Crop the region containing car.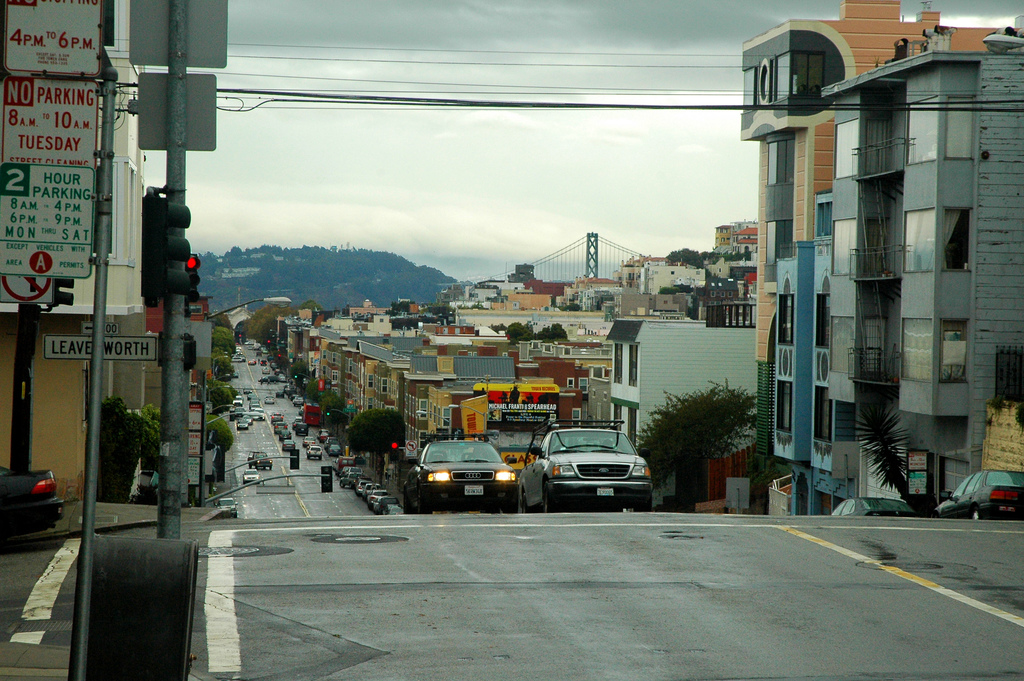
Crop region: detection(245, 472, 258, 482).
